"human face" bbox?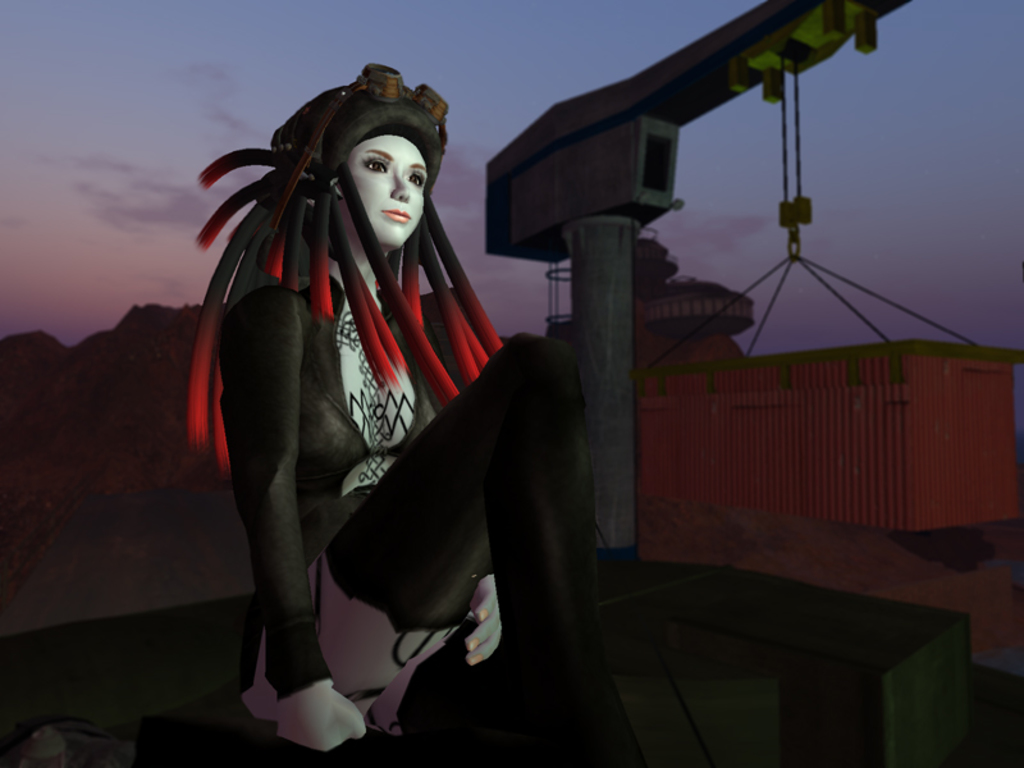
(left=347, top=134, right=426, bottom=244)
